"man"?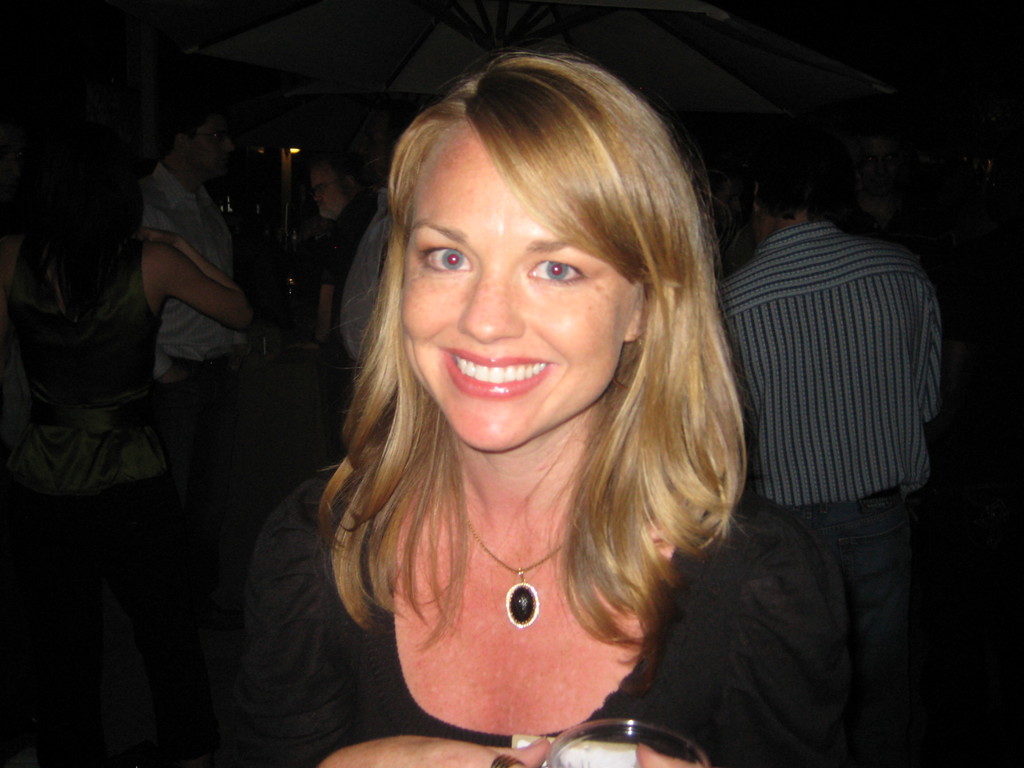
locate(698, 115, 970, 713)
